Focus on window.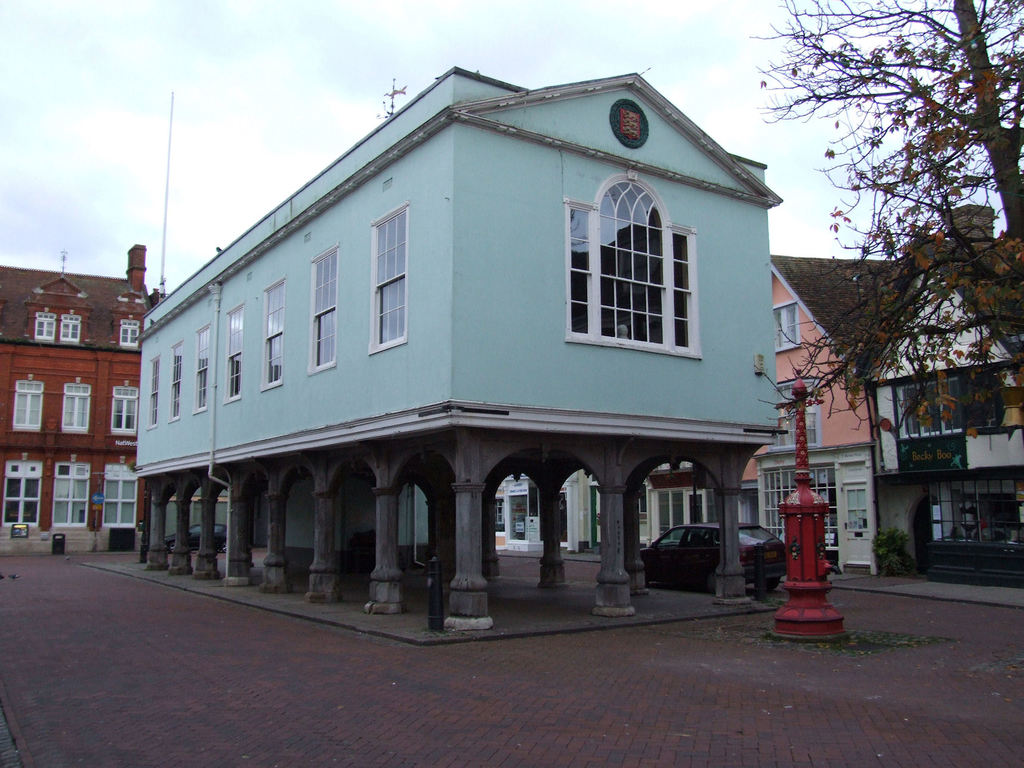
Focused at locate(764, 468, 842, 551).
